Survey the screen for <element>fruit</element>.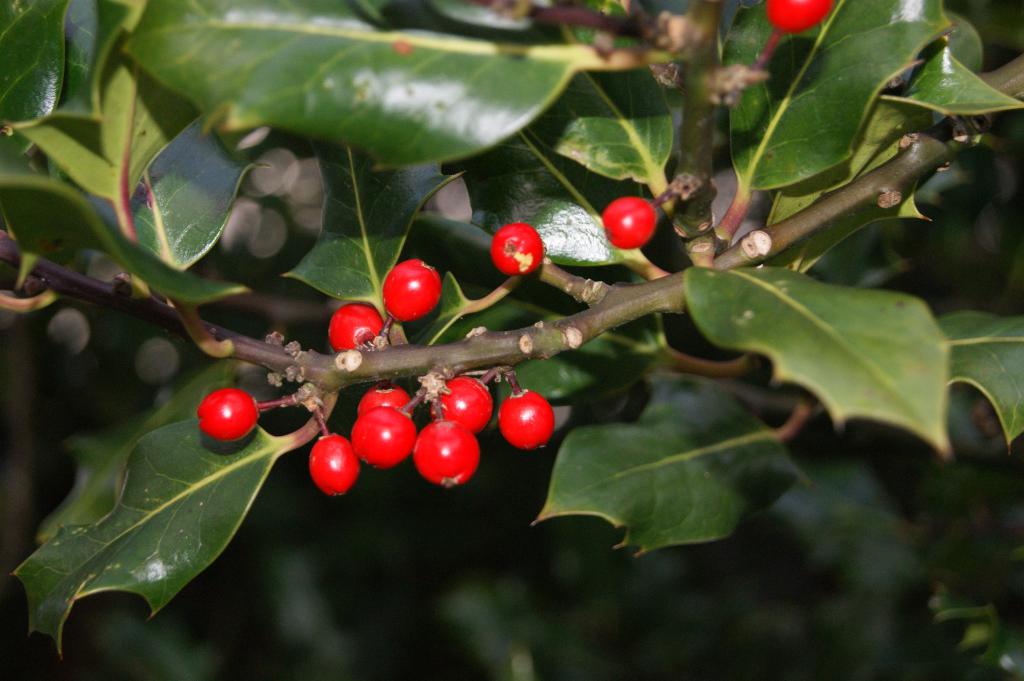
Survey found: box(198, 389, 260, 443).
